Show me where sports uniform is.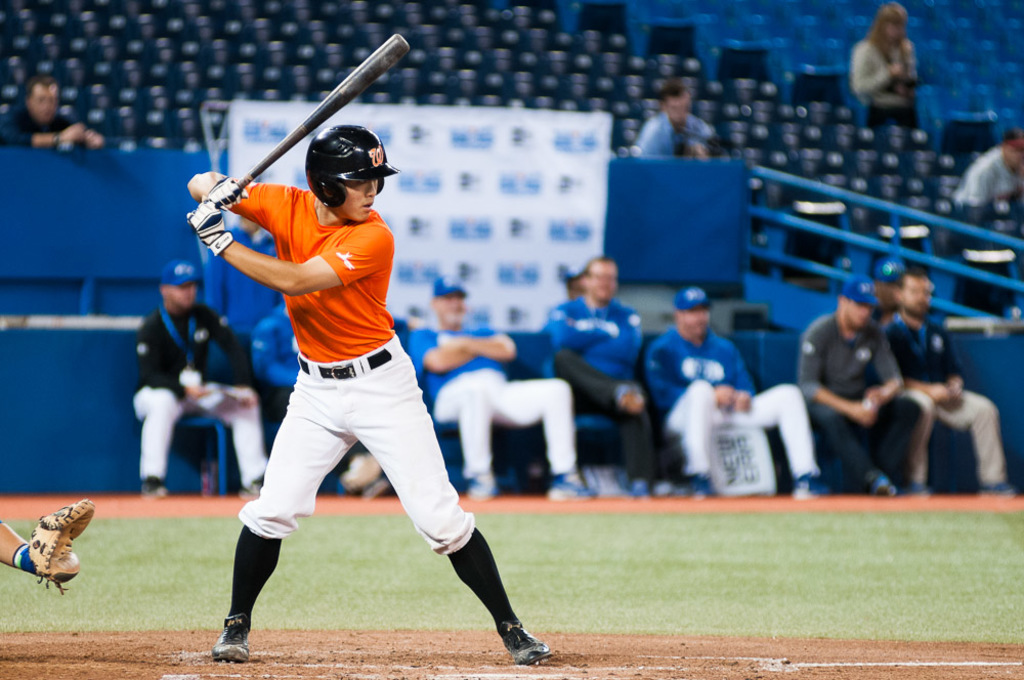
sports uniform is at x1=642 y1=304 x2=837 y2=499.
